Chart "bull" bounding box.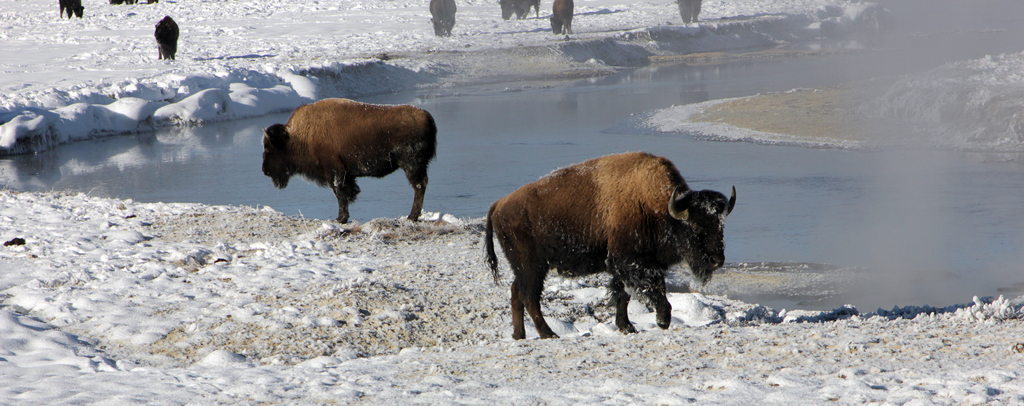
Charted: (257,95,439,225).
